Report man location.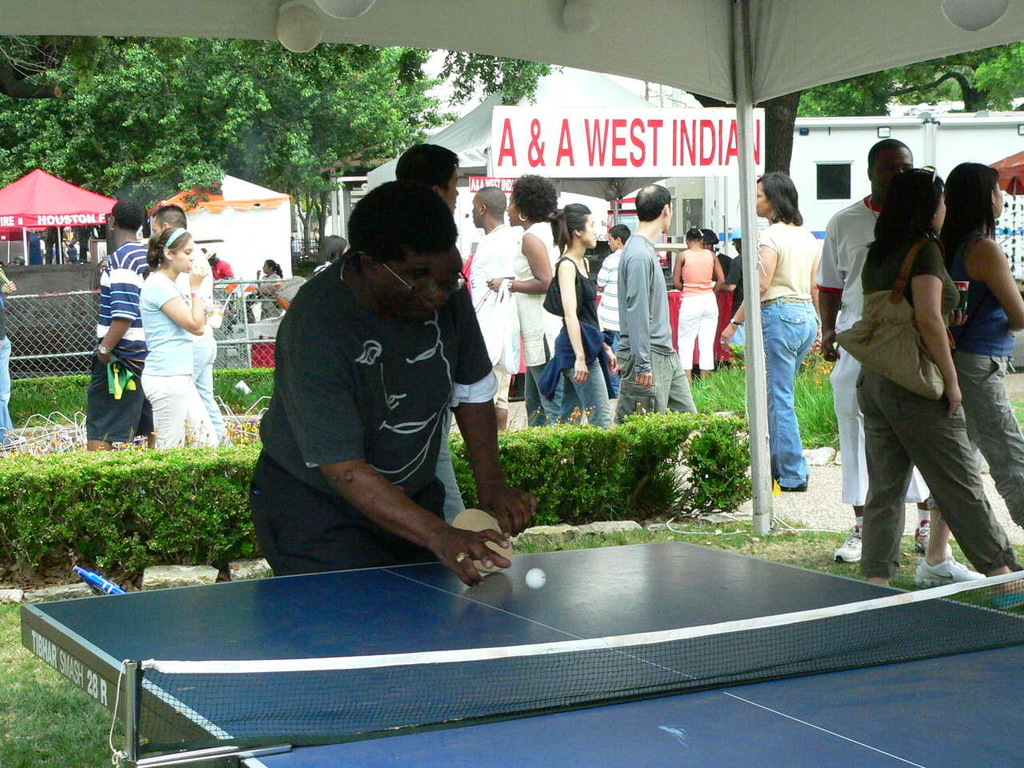
Report: (142, 204, 234, 442).
